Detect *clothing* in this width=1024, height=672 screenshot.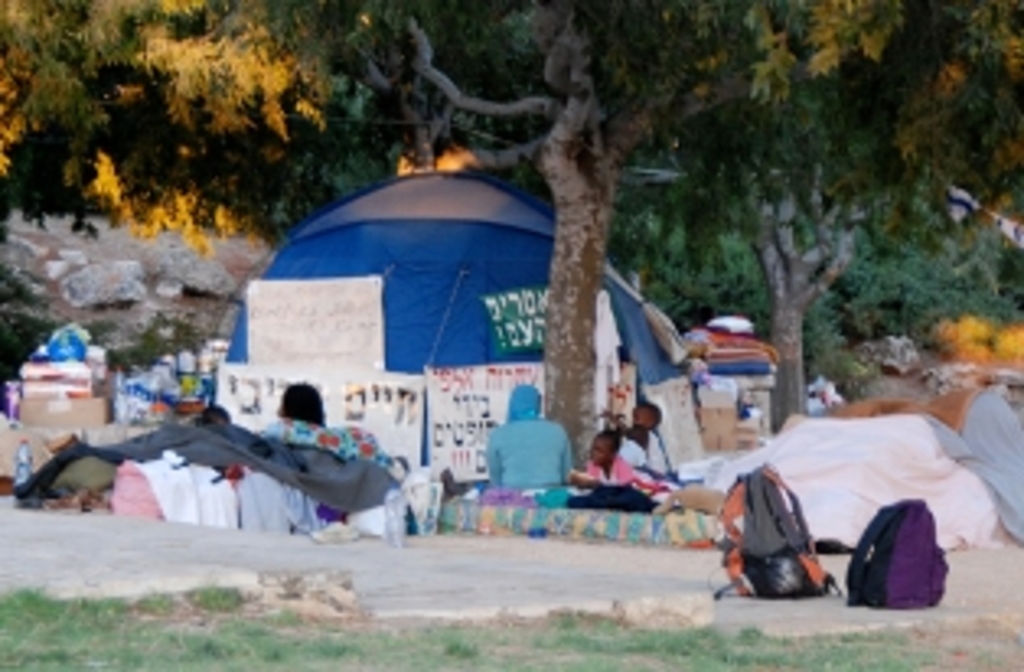
Detection: 264,411,385,466.
